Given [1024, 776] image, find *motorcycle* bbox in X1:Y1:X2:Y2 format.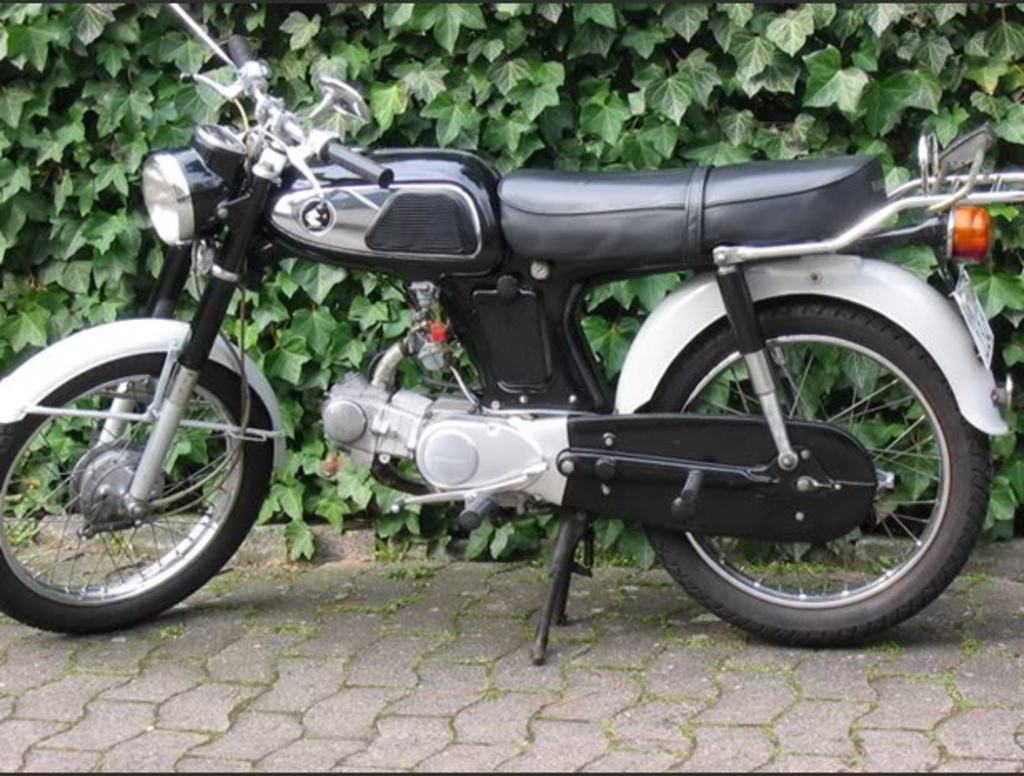
2:83:1006:681.
